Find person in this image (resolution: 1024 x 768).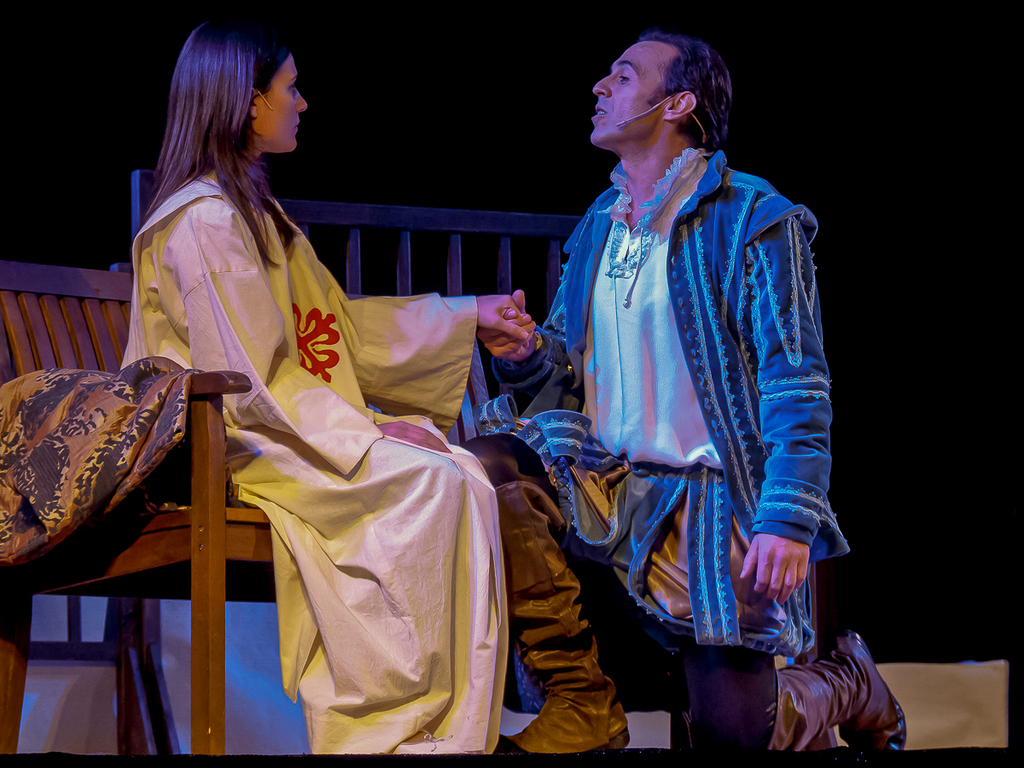
x1=114 y1=12 x2=527 y2=756.
